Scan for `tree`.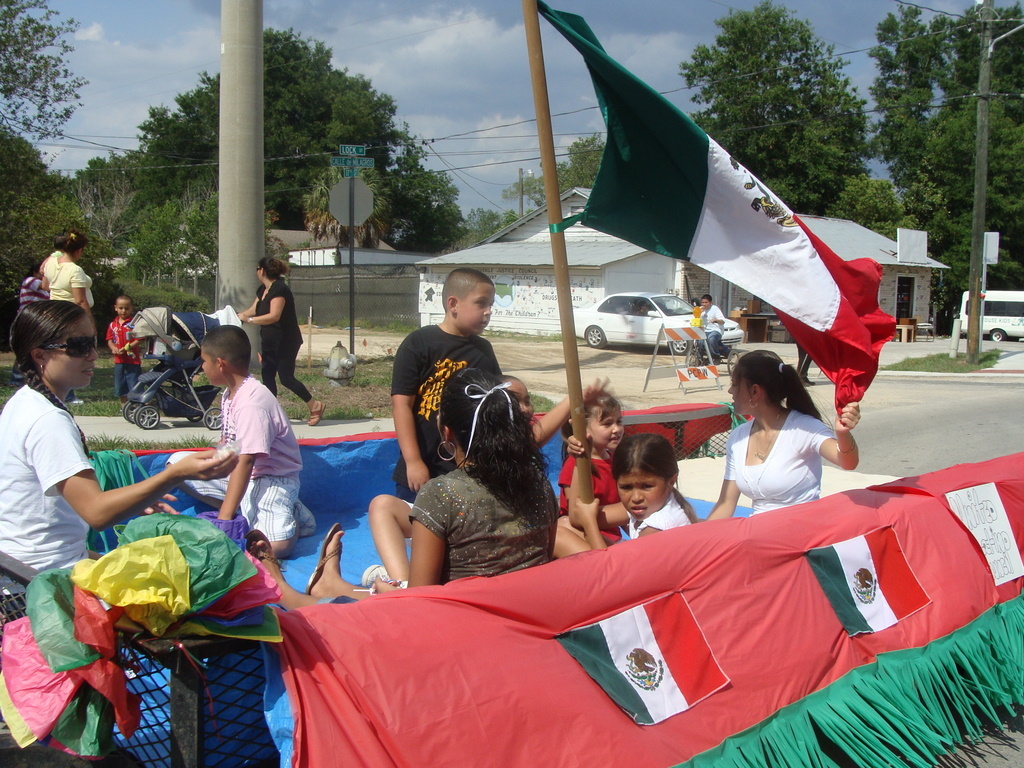
Scan result: rect(448, 198, 506, 248).
